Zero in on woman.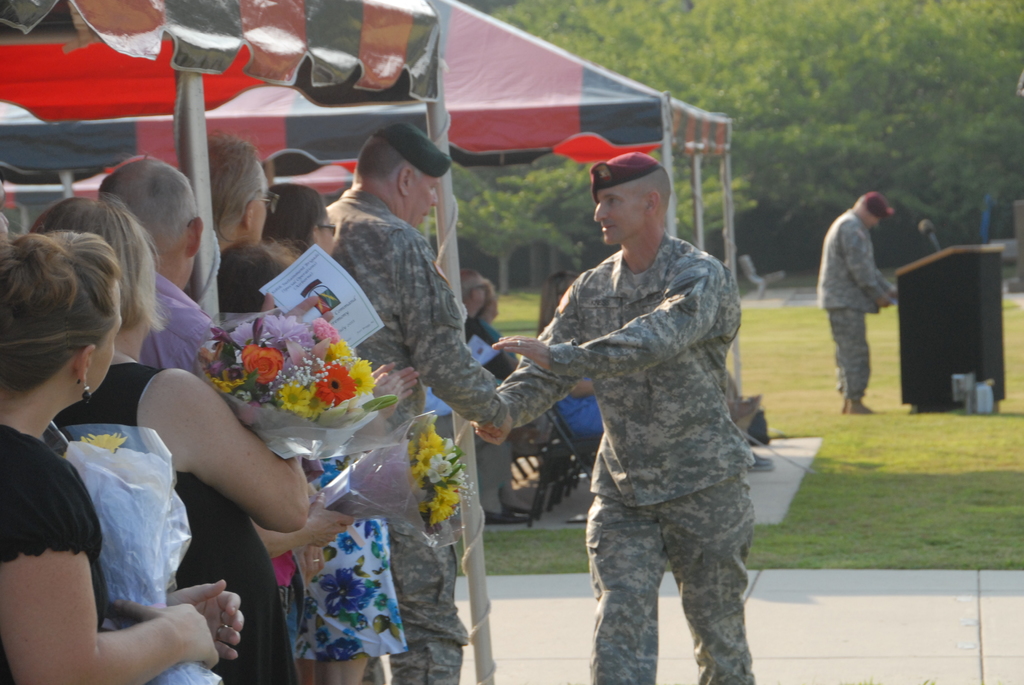
Zeroed in: locate(535, 269, 618, 437).
